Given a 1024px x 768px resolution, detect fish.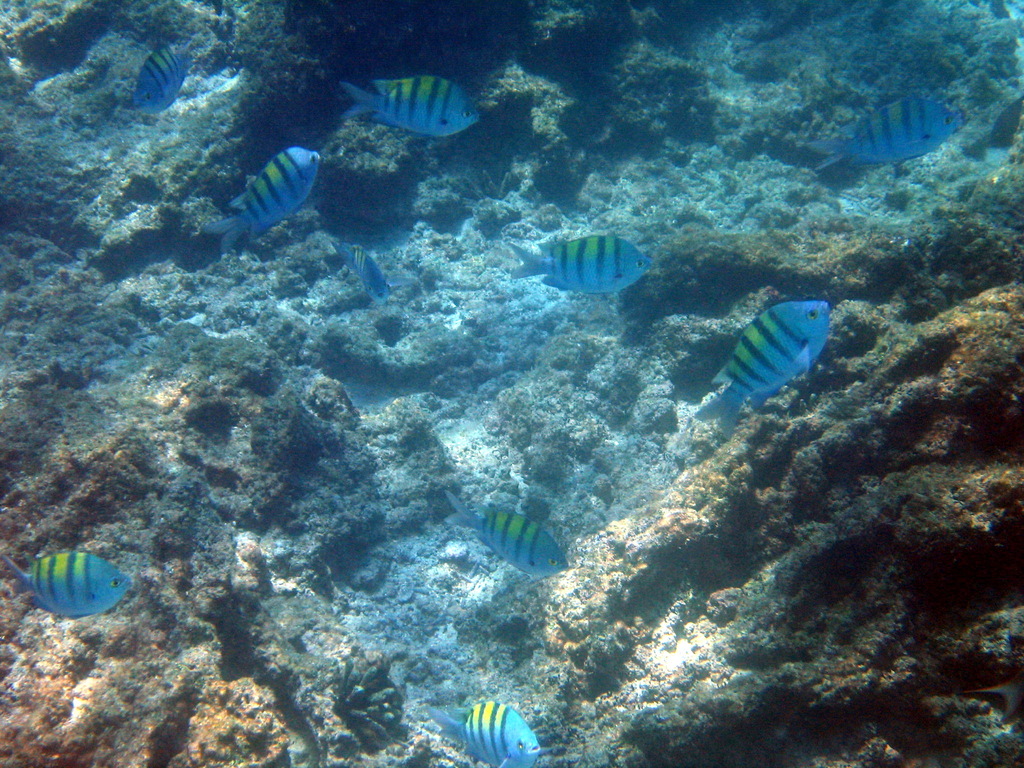
[4,550,133,620].
